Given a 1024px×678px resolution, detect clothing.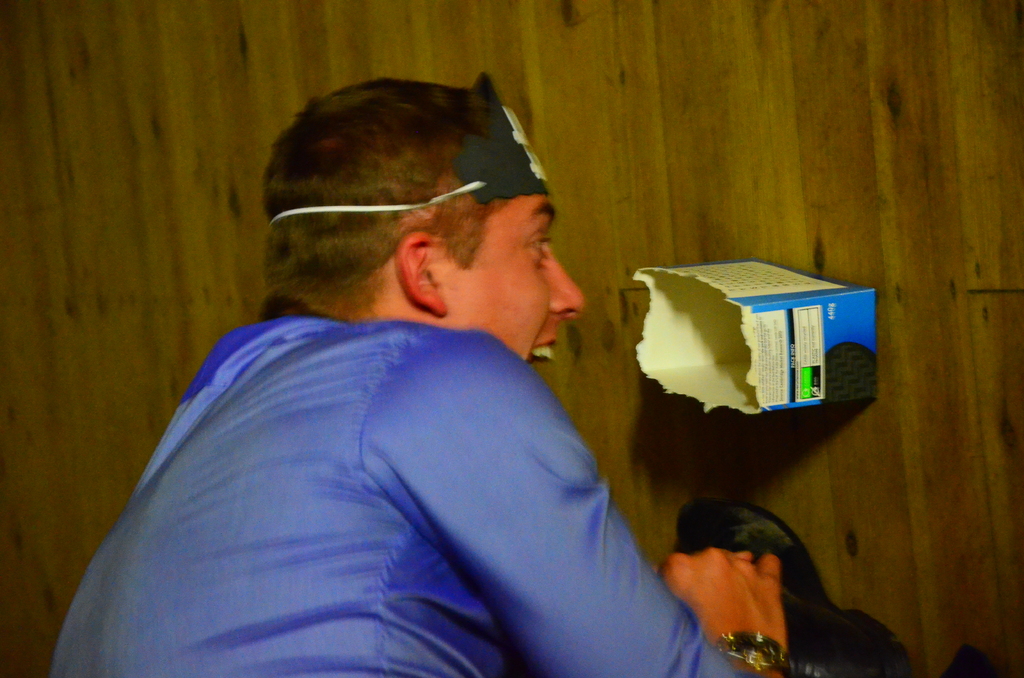
{"x1": 65, "y1": 230, "x2": 681, "y2": 672}.
